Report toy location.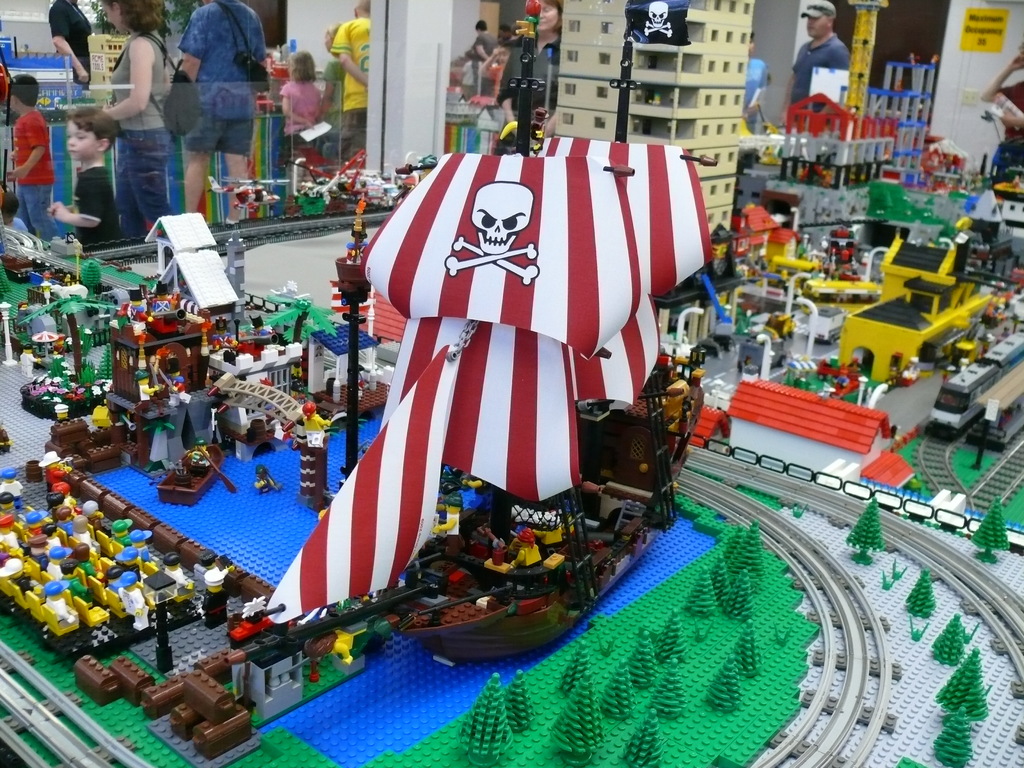
Report: region(104, 533, 140, 572).
